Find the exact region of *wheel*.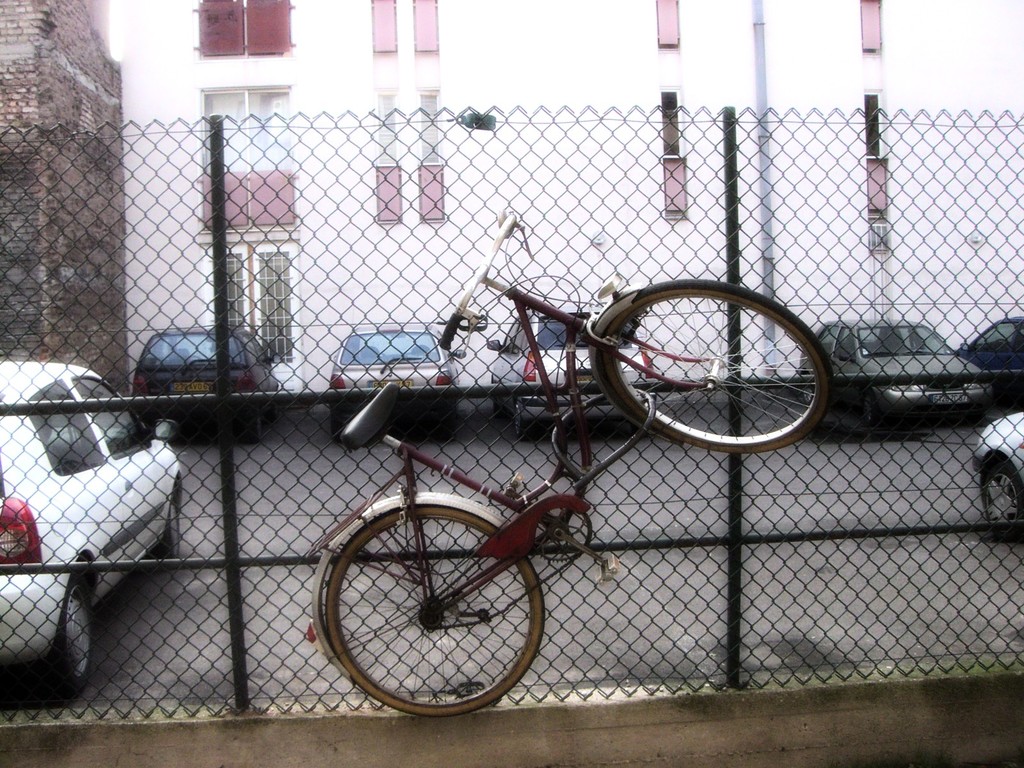
Exact region: l=513, t=403, r=536, b=442.
